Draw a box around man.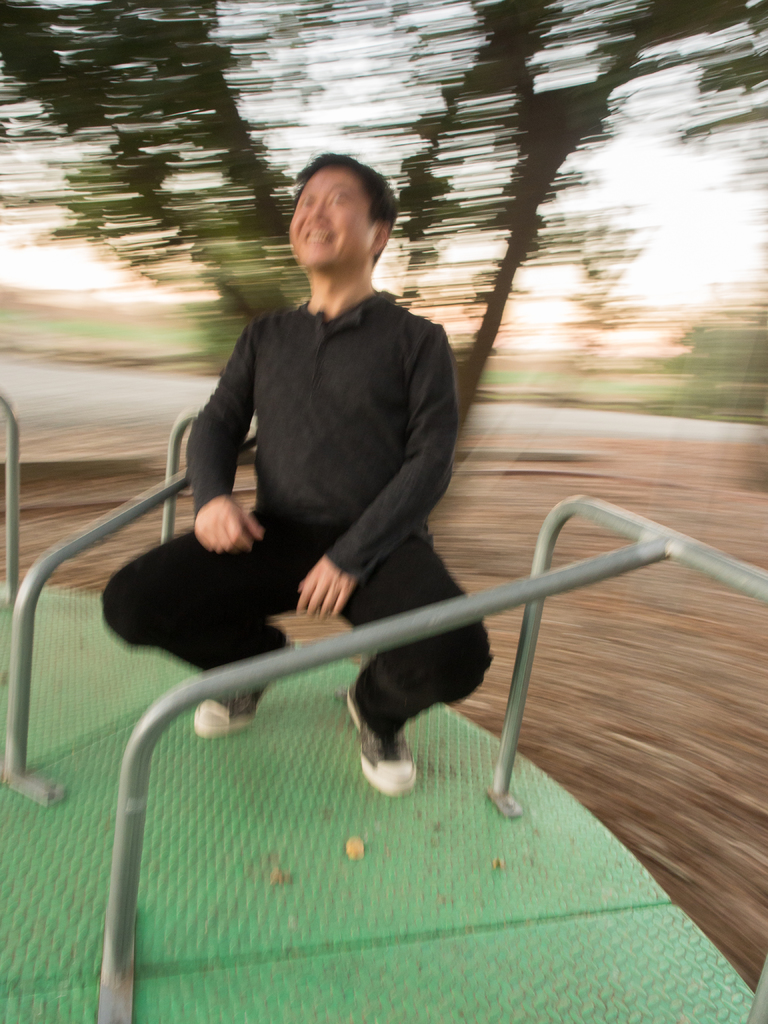
bbox(154, 147, 481, 728).
